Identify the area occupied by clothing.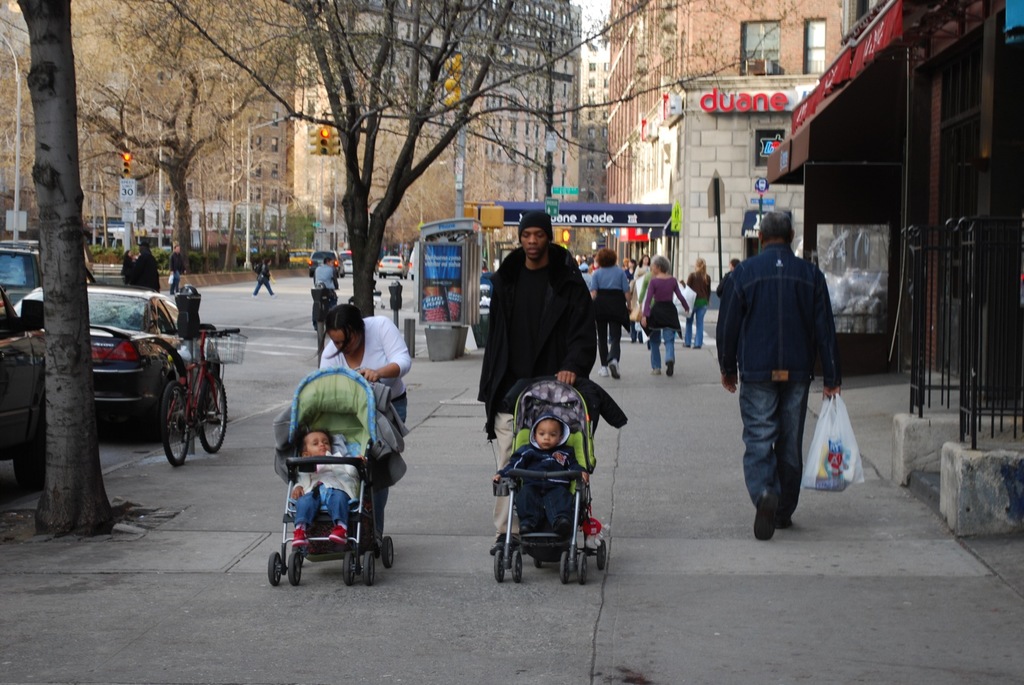
Area: region(291, 450, 362, 531).
